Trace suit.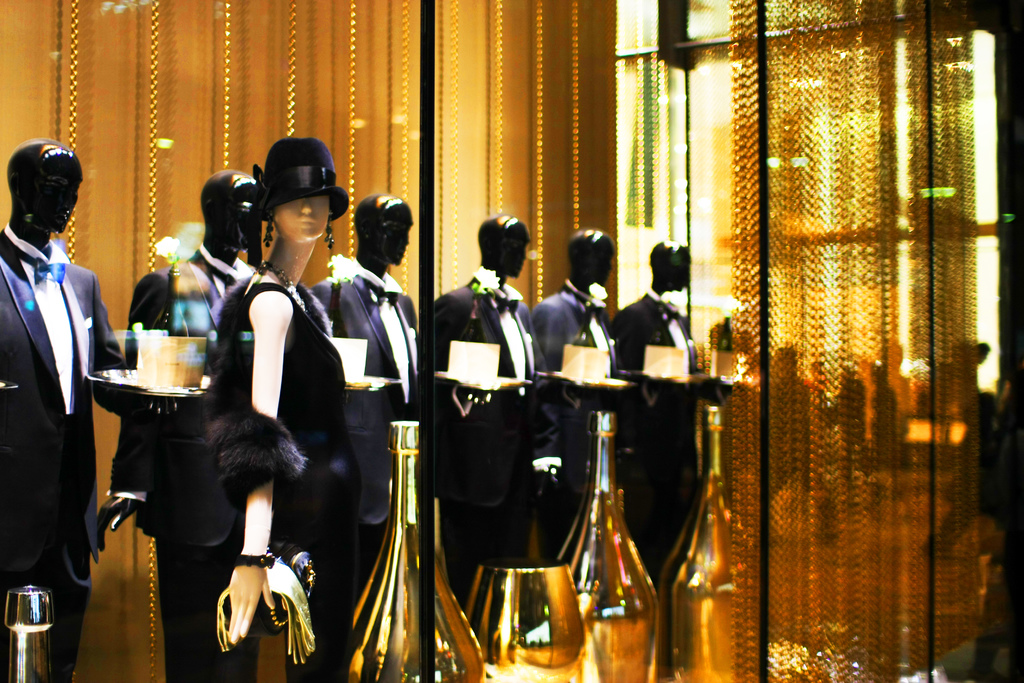
Traced to bbox=(312, 261, 420, 682).
